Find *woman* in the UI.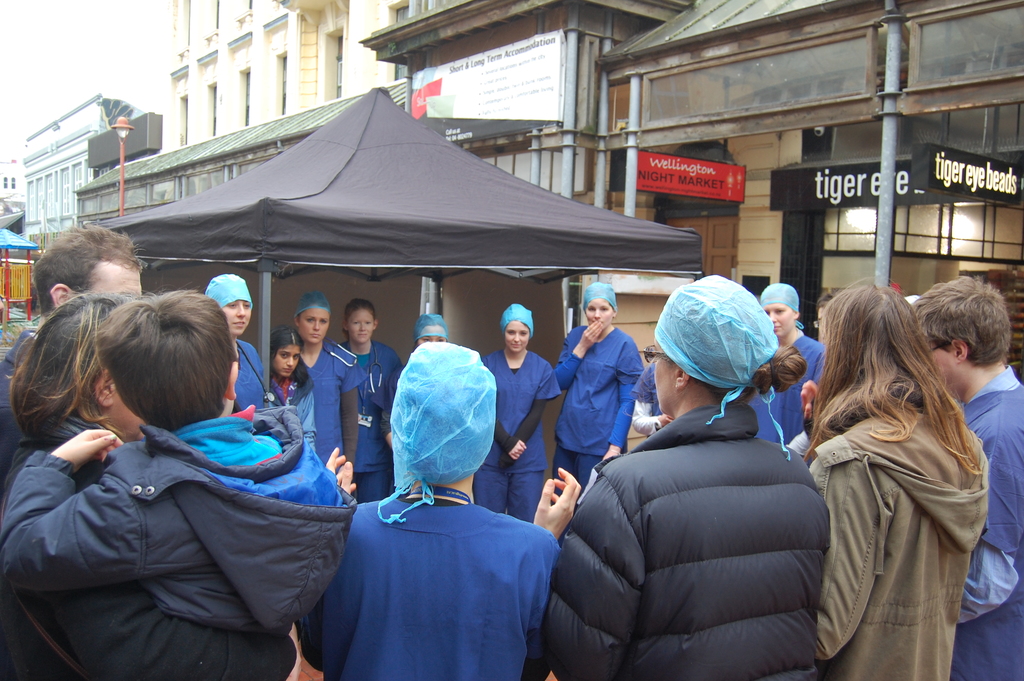
UI element at <bbox>479, 299, 563, 530</bbox>.
